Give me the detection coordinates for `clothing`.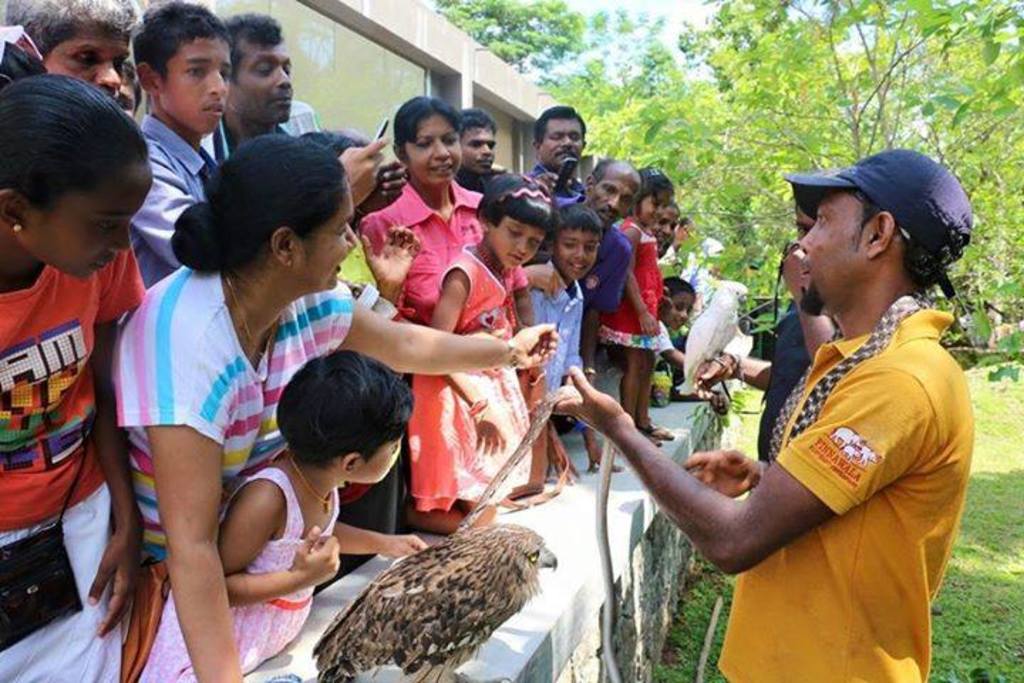
x1=530, y1=165, x2=583, y2=212.
